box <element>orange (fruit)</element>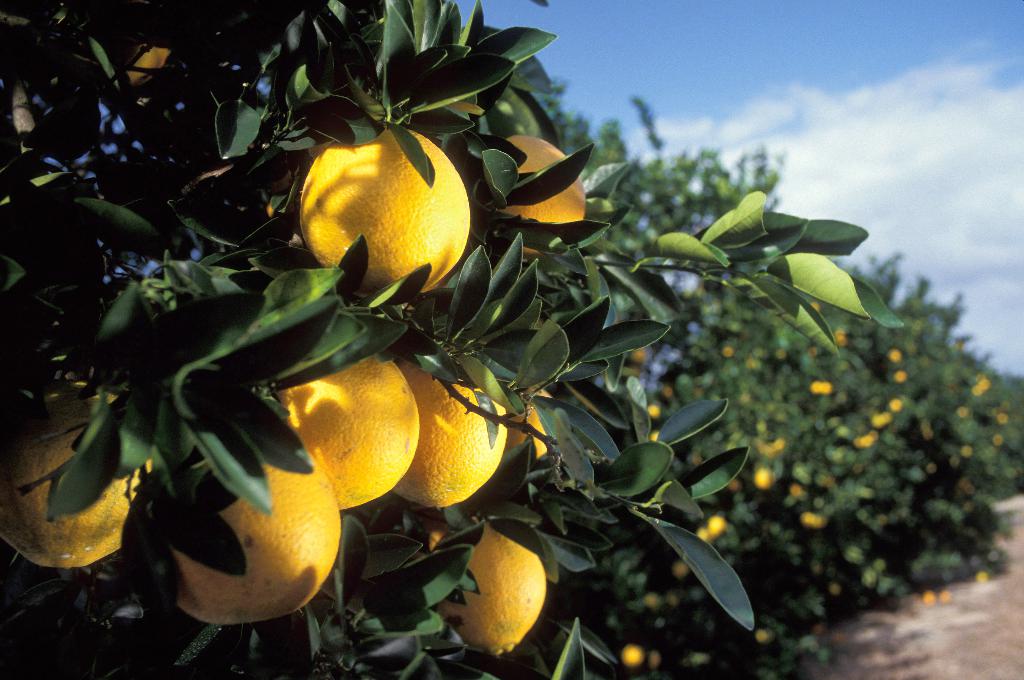
{"x1": 439, "y1": 522, "x2": 545, "y2": 660}
